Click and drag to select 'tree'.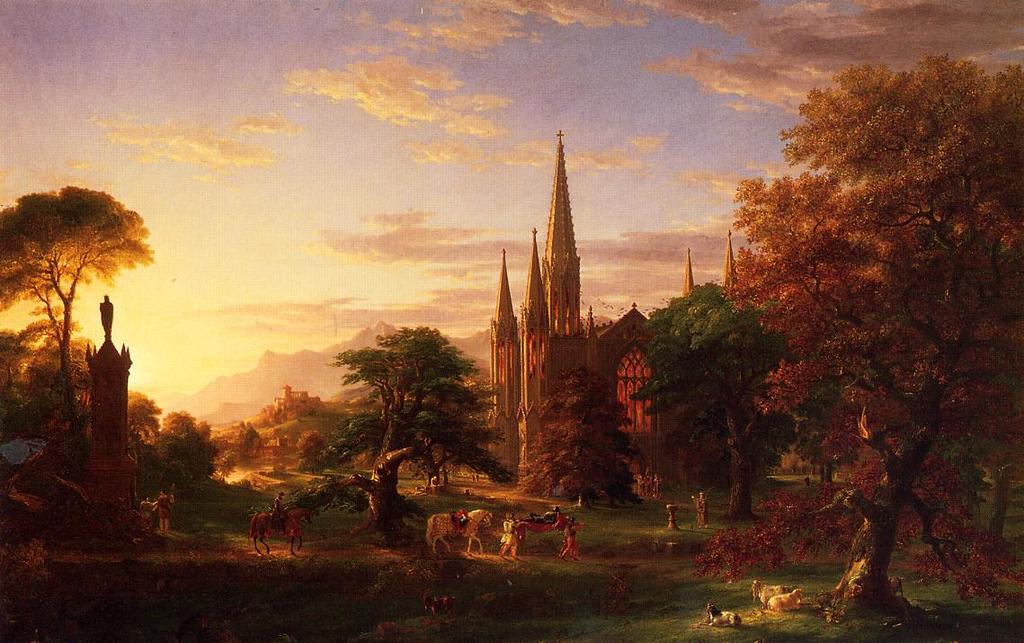
Selection: crop(0, 326, 35, 391).
